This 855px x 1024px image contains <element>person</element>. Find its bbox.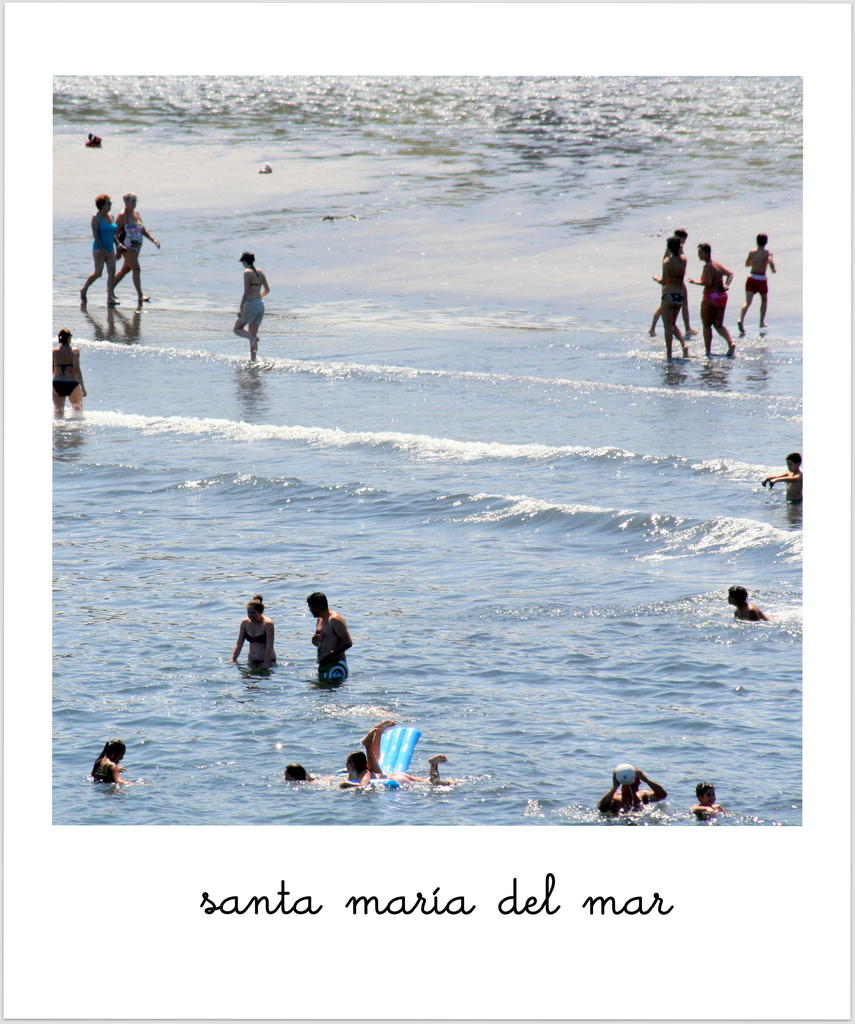
[left=342, top=755, right=447, bottom=784].
